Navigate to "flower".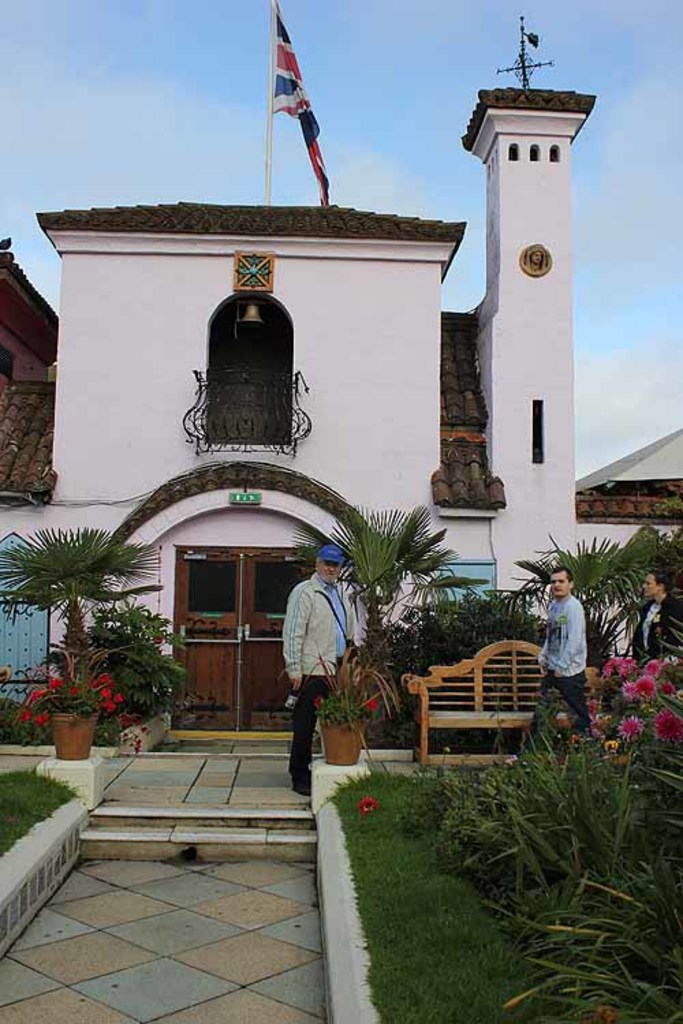
Navigation target: box(363, 695, 381, 715).
